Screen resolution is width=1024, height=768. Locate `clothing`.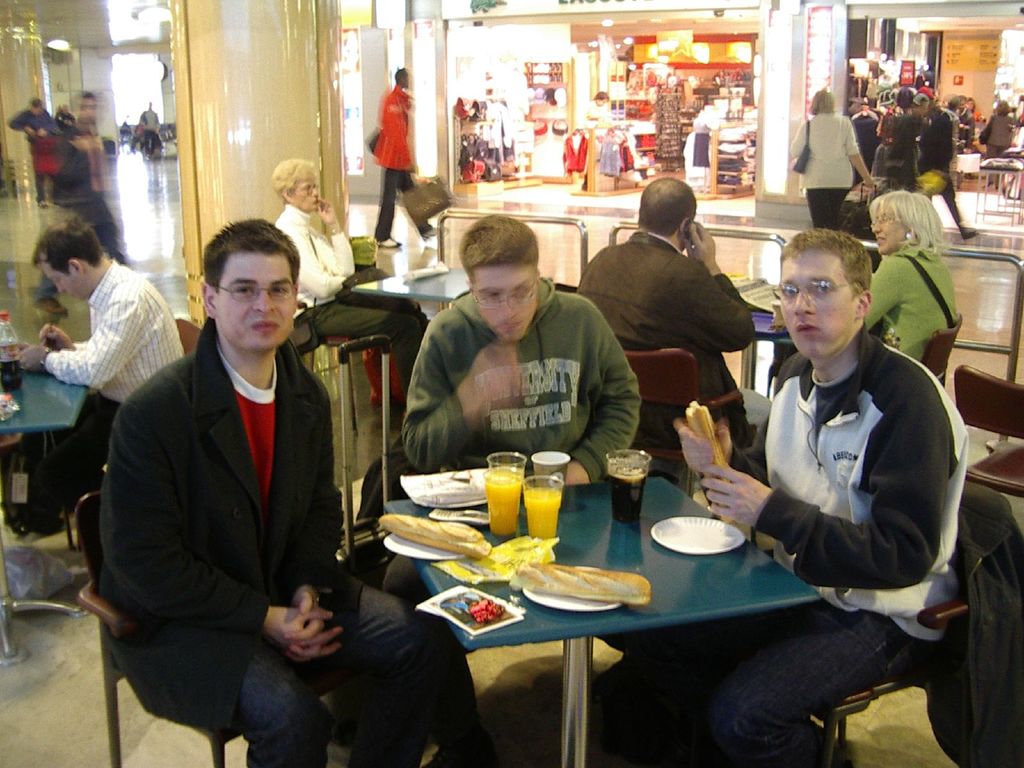
(left=36, top=259, right=184, bottom=524).
